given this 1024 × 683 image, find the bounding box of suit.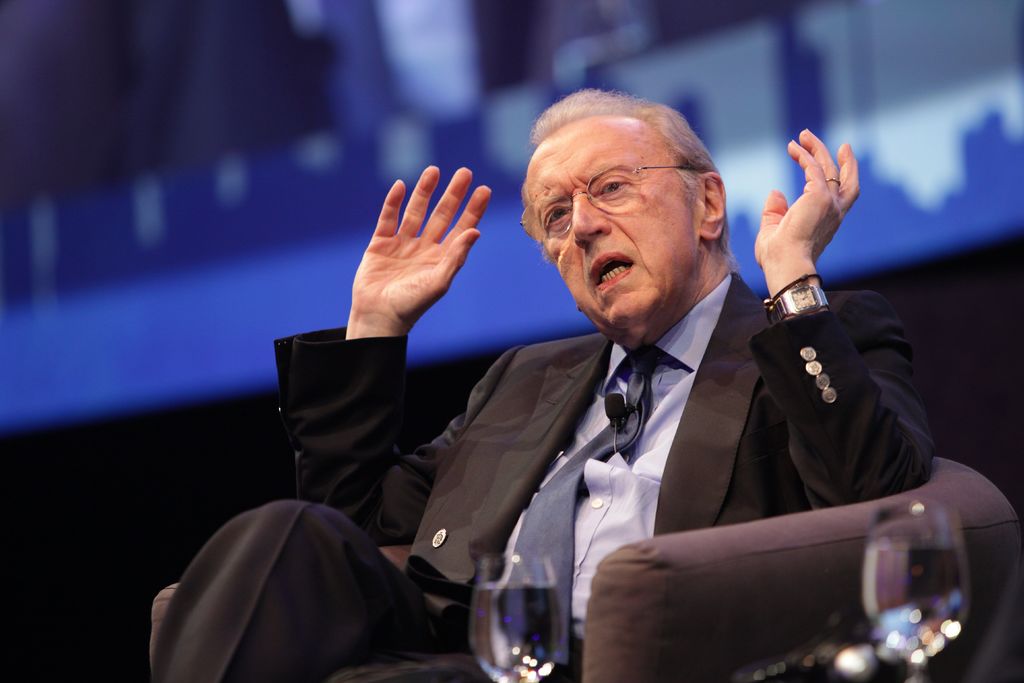
locate(151, 270, 934, 682).
